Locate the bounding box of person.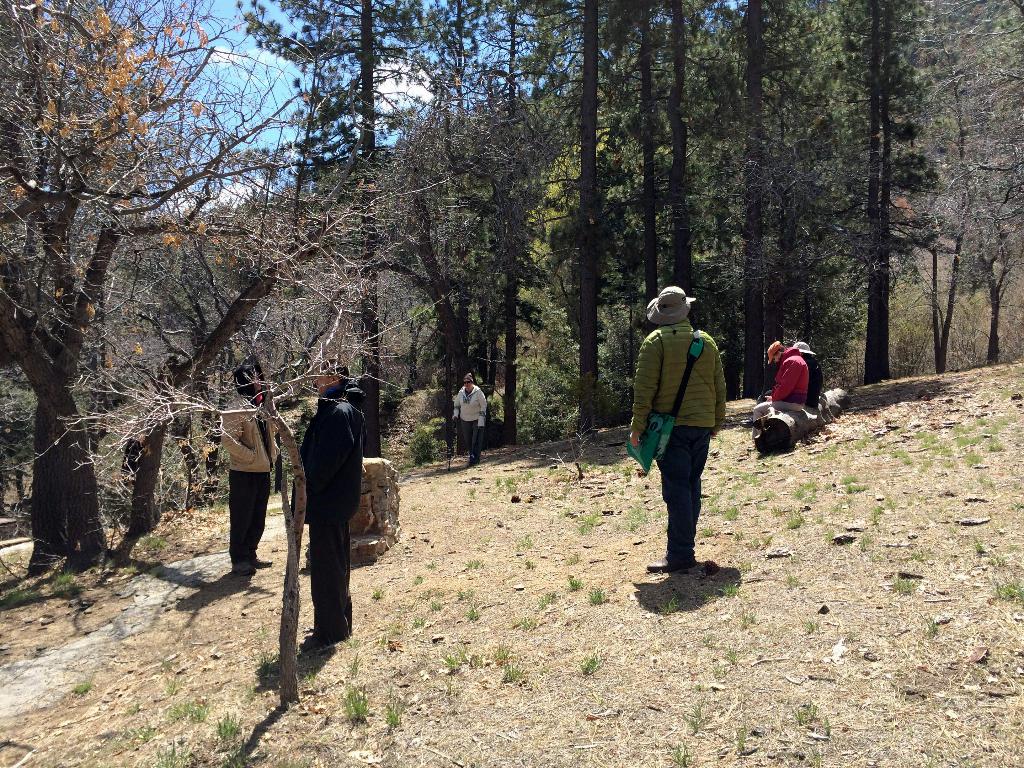
Bounding box: 296/364/360/648.
